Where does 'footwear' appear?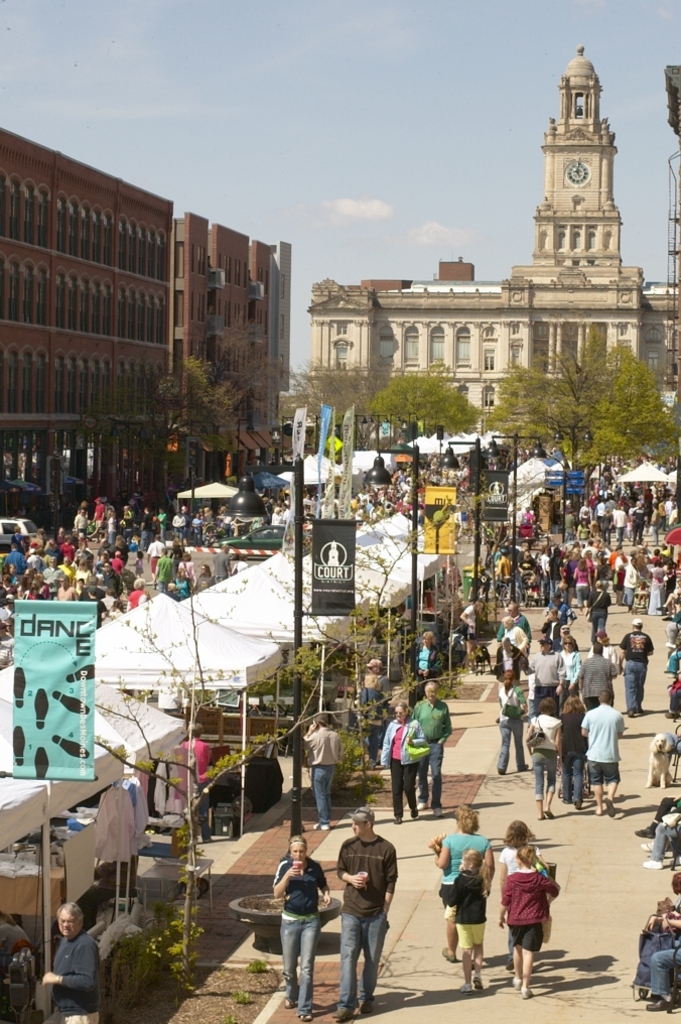
Appears at [left=635, top=702, right=645, bottom=712].
